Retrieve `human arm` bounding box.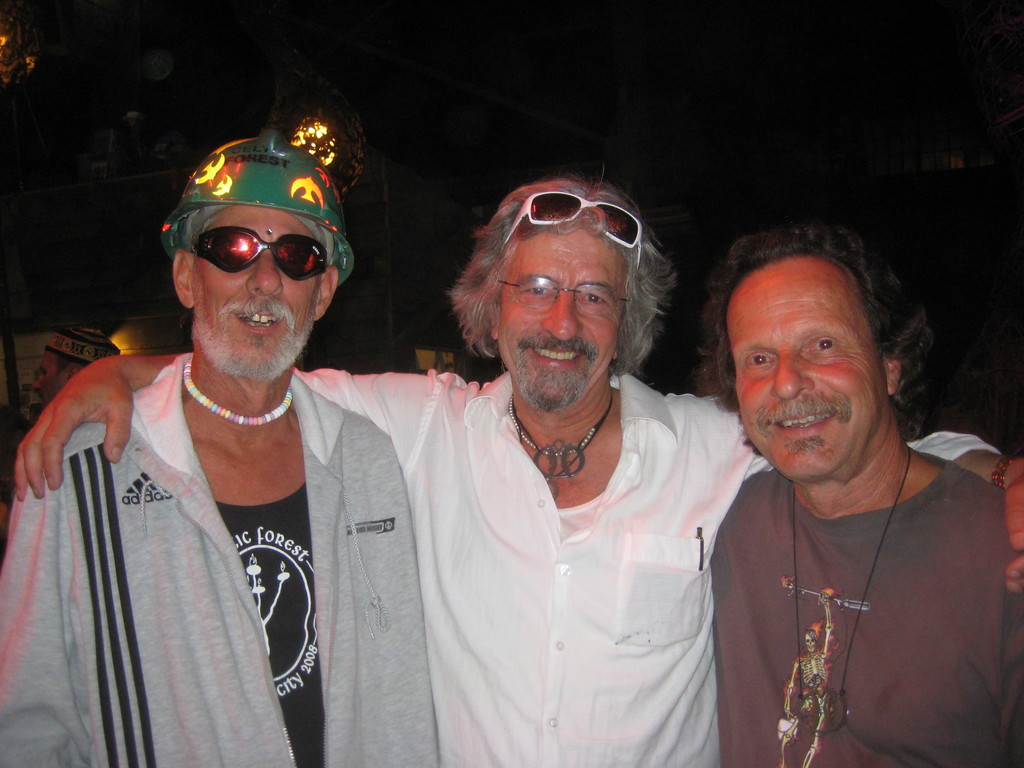
Bounding box: bbox=(12, 351, 442, 502).
